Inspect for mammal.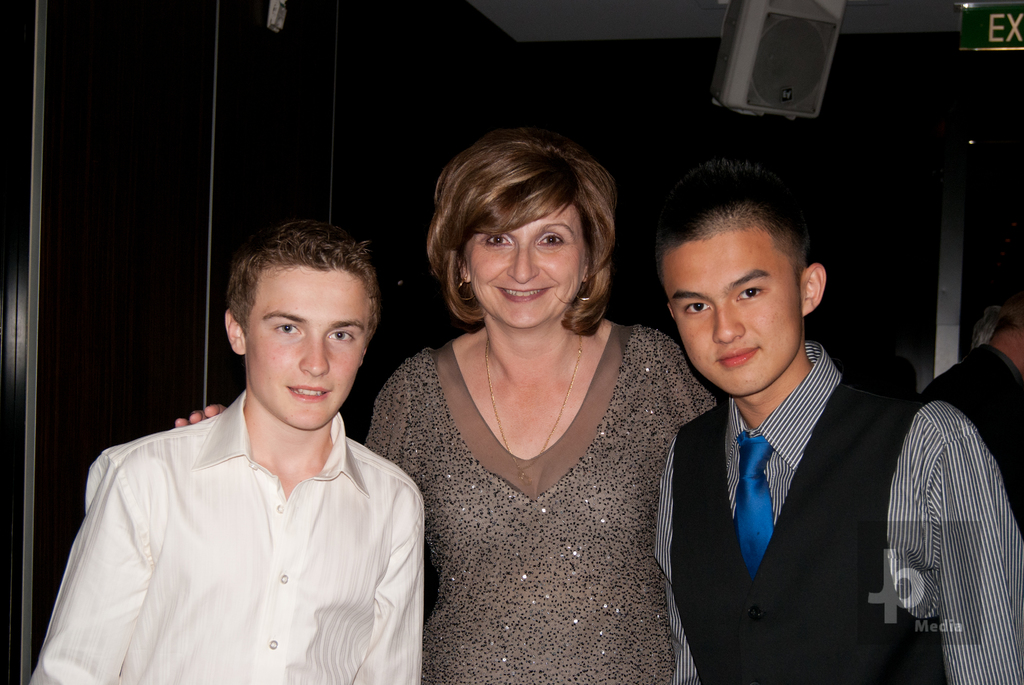
Inspection: left=915, top=269, right=1022, bottom=526.
